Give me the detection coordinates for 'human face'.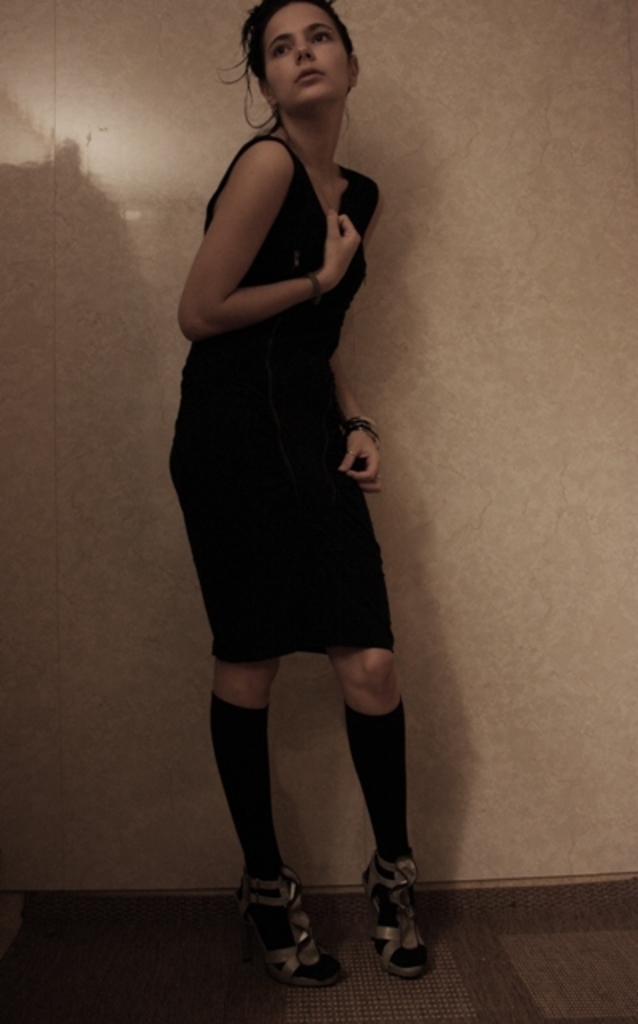
(265, 3, 350, 98).
